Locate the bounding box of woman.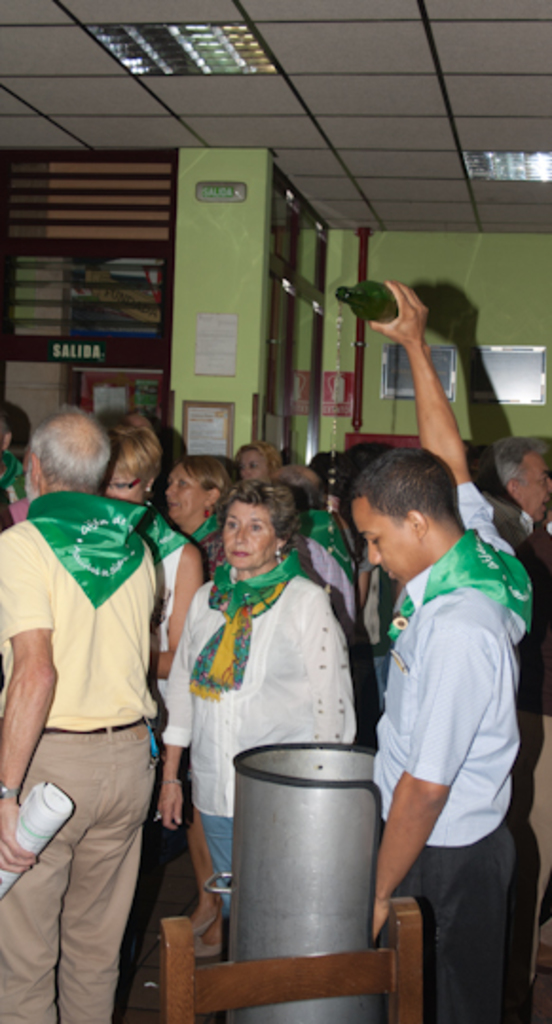
Bounding box: pyautogui.locateOnScreen(99, 421, 199, 700).
